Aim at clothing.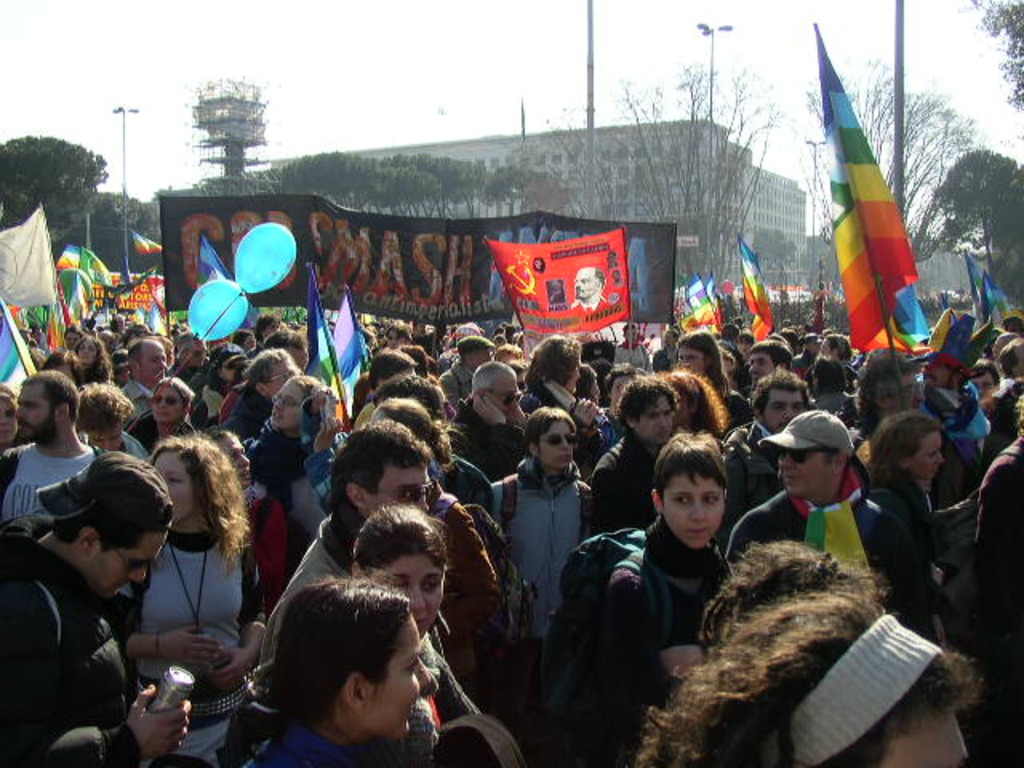
Aimed at (x1=736, y1=485, x2=933, y2=632).
